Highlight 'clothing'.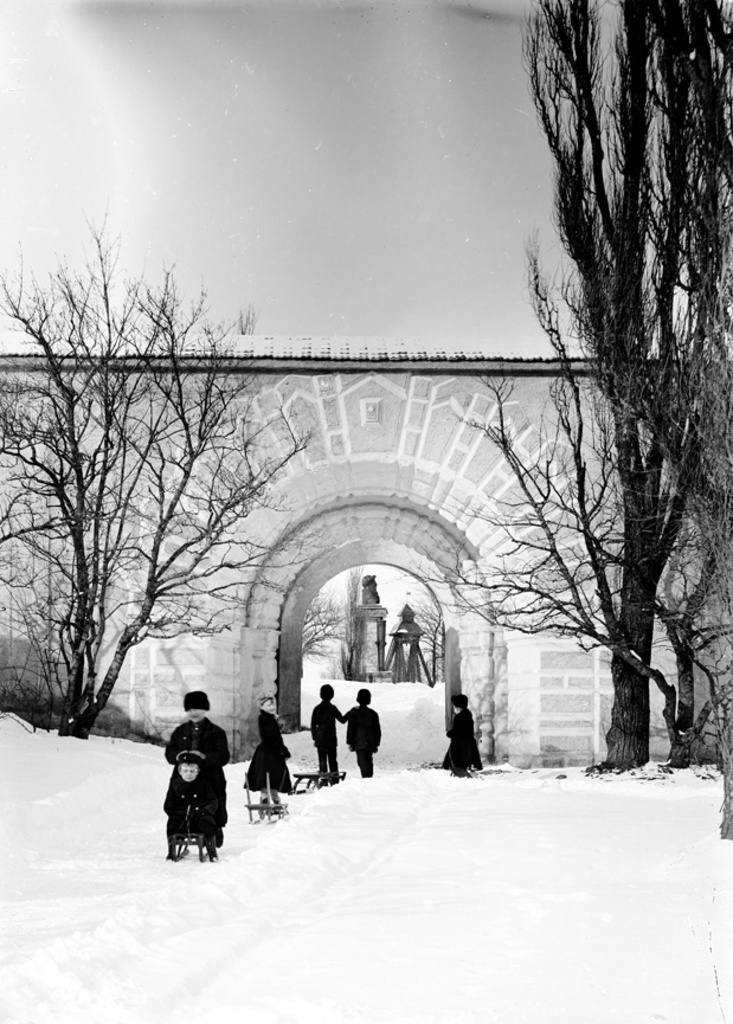
Highlighted region: box(162, 781, 219, 846).
